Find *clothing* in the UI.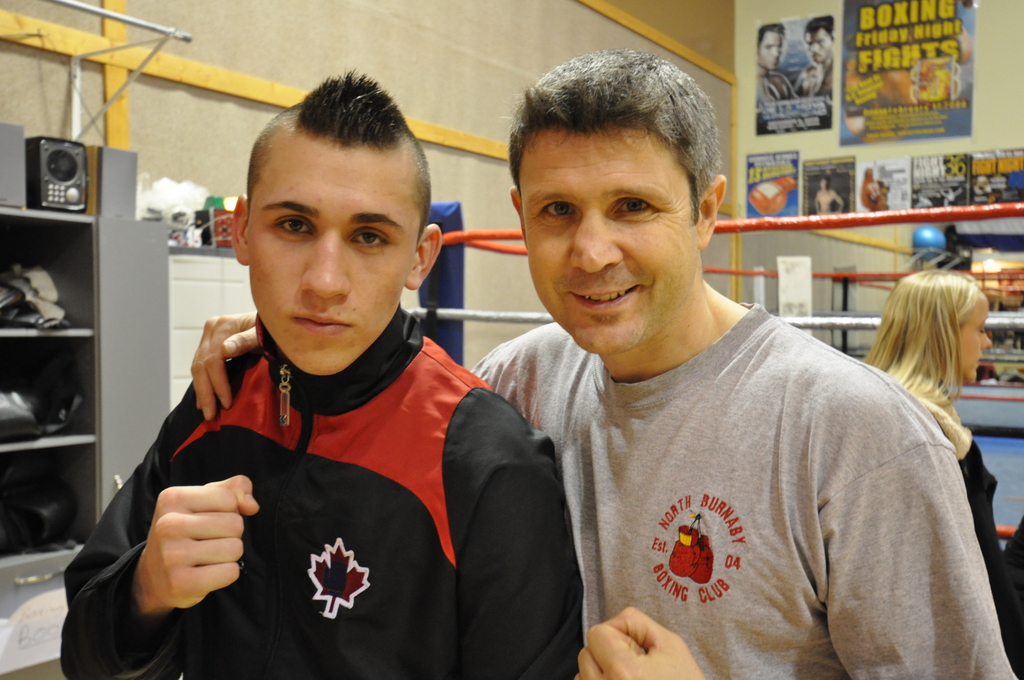
UI element at [483,276,995,665].
